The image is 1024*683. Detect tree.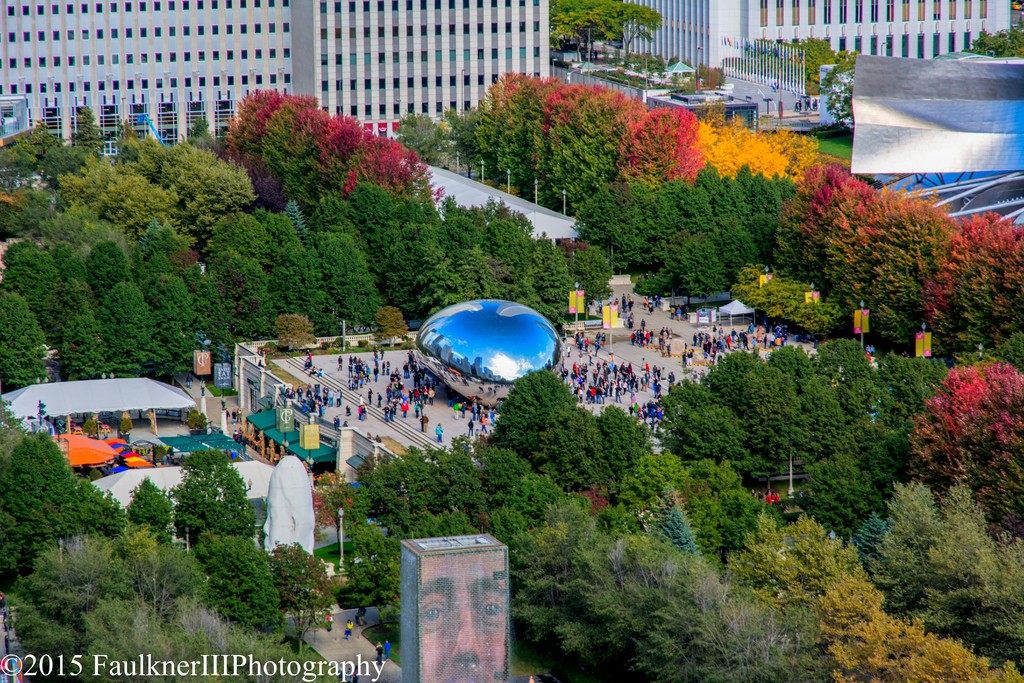
Detection: 772, 32, 844, 89.
